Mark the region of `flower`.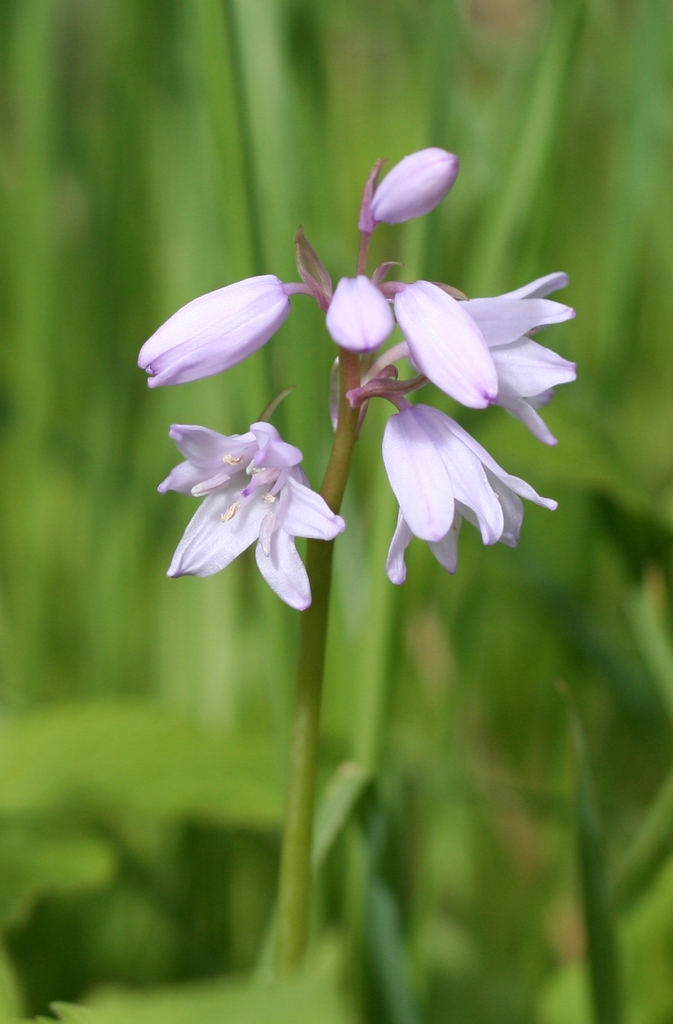
Region: locate(322, 278, 387, 353).
